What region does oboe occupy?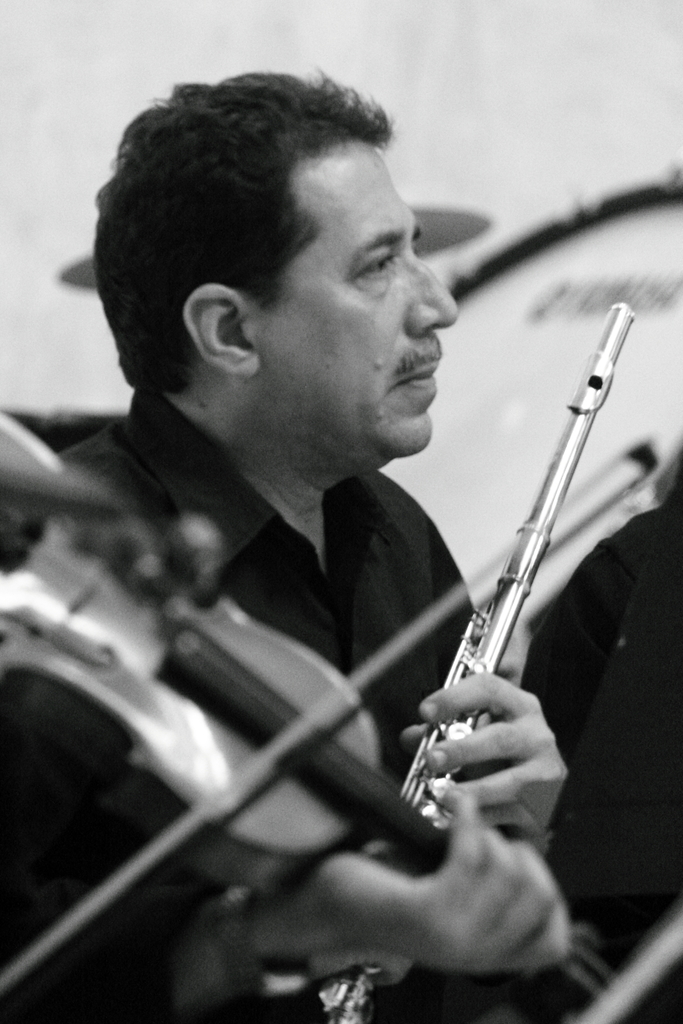
box(380, 330, 642, 825).
